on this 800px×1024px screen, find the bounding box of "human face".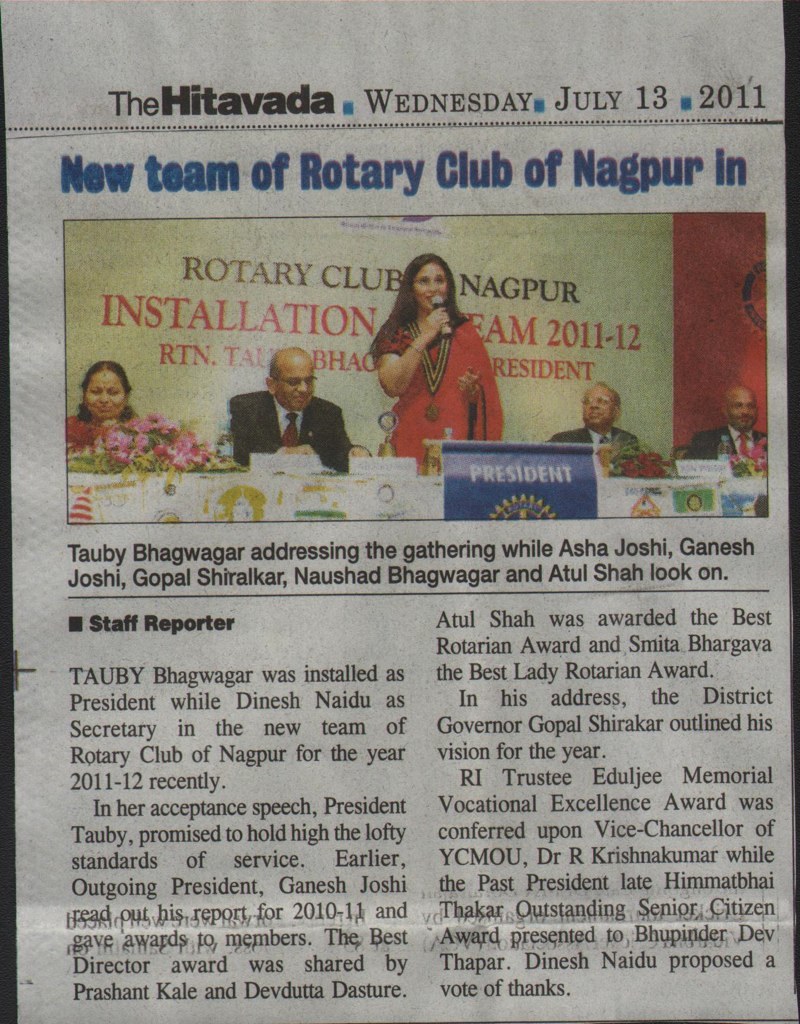
Bounding box: [x1=725, y1=390, x2=756, y2=422].
